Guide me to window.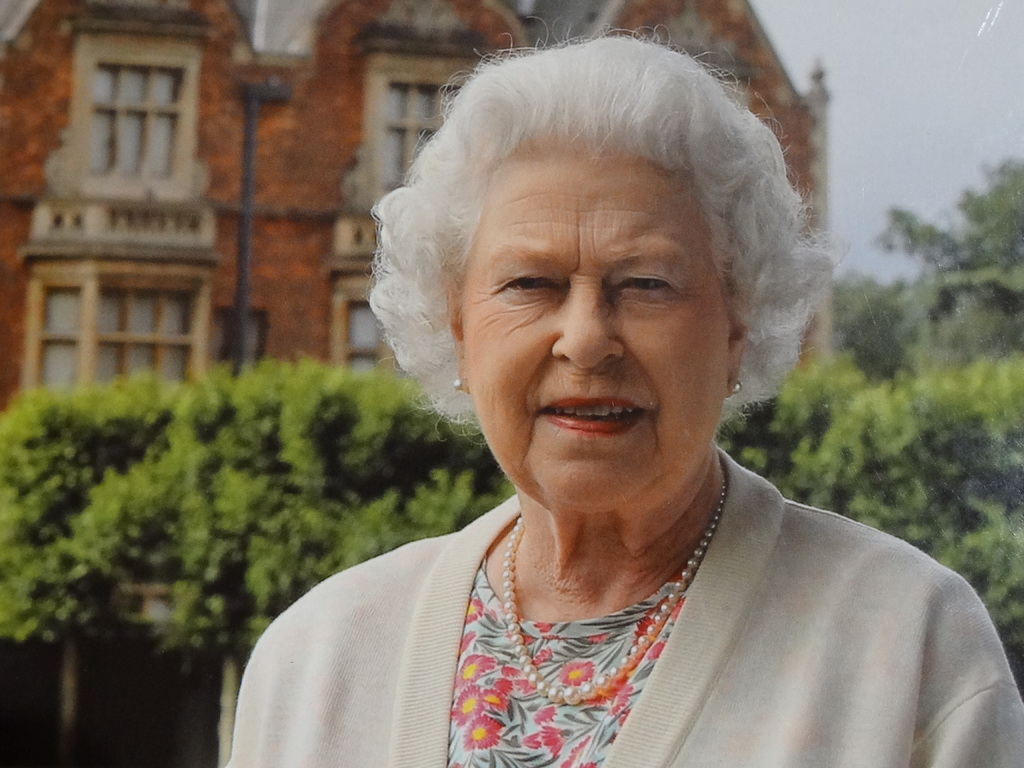
Guidance: [59,33,198,204].
